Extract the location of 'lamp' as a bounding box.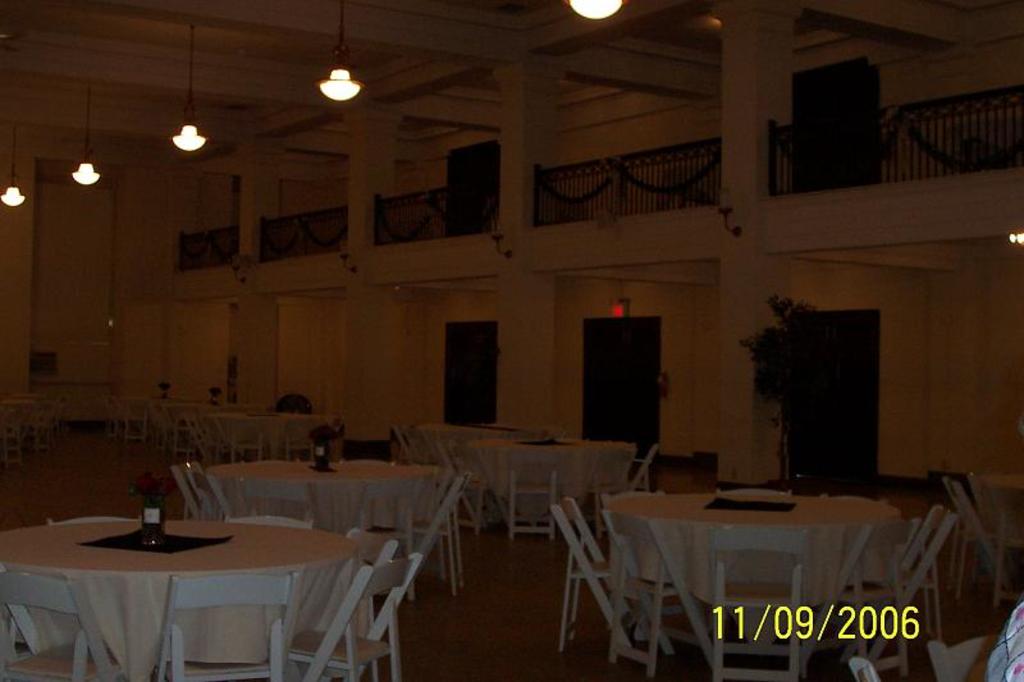
314,0,365,109.
